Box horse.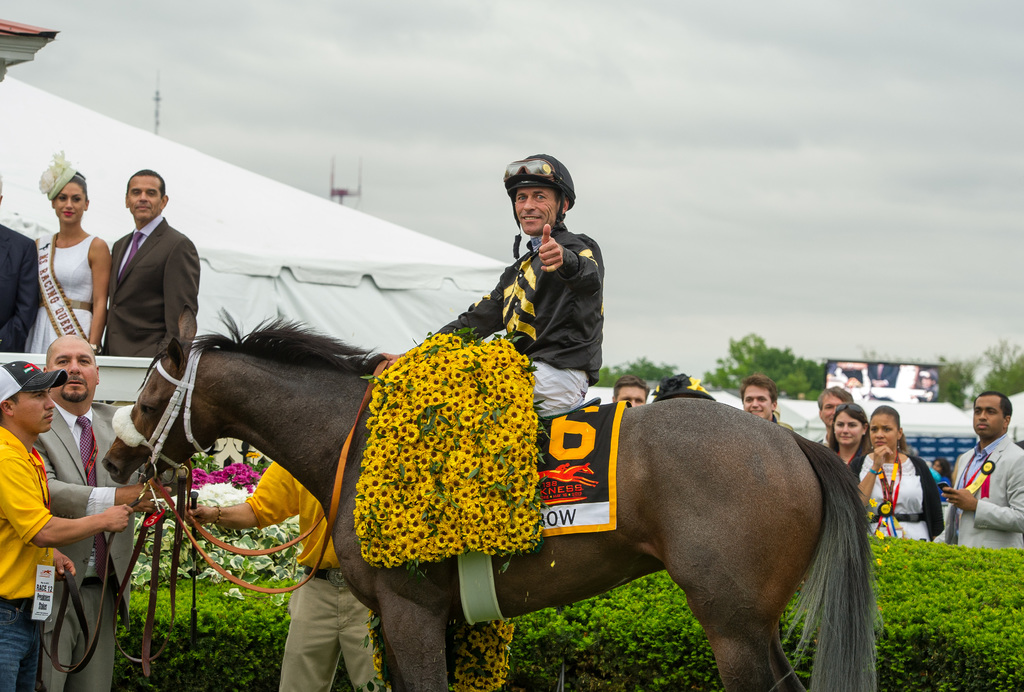
region(102, 307, 881, 691).
